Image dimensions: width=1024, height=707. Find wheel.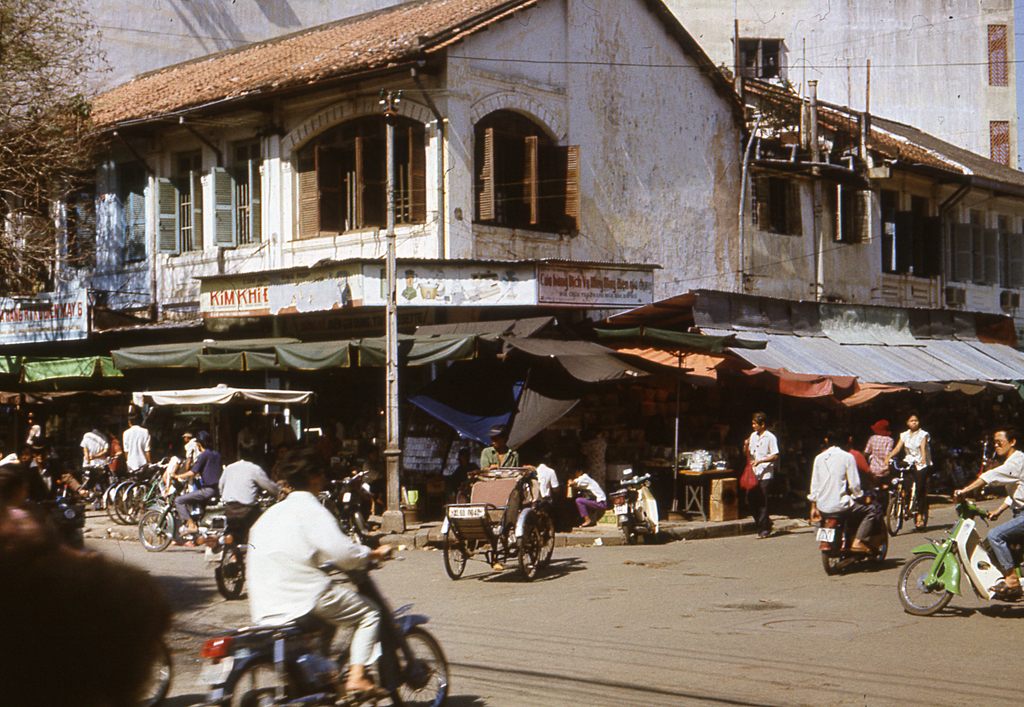
x1=886, y1=492, x2=907, y2=542.
